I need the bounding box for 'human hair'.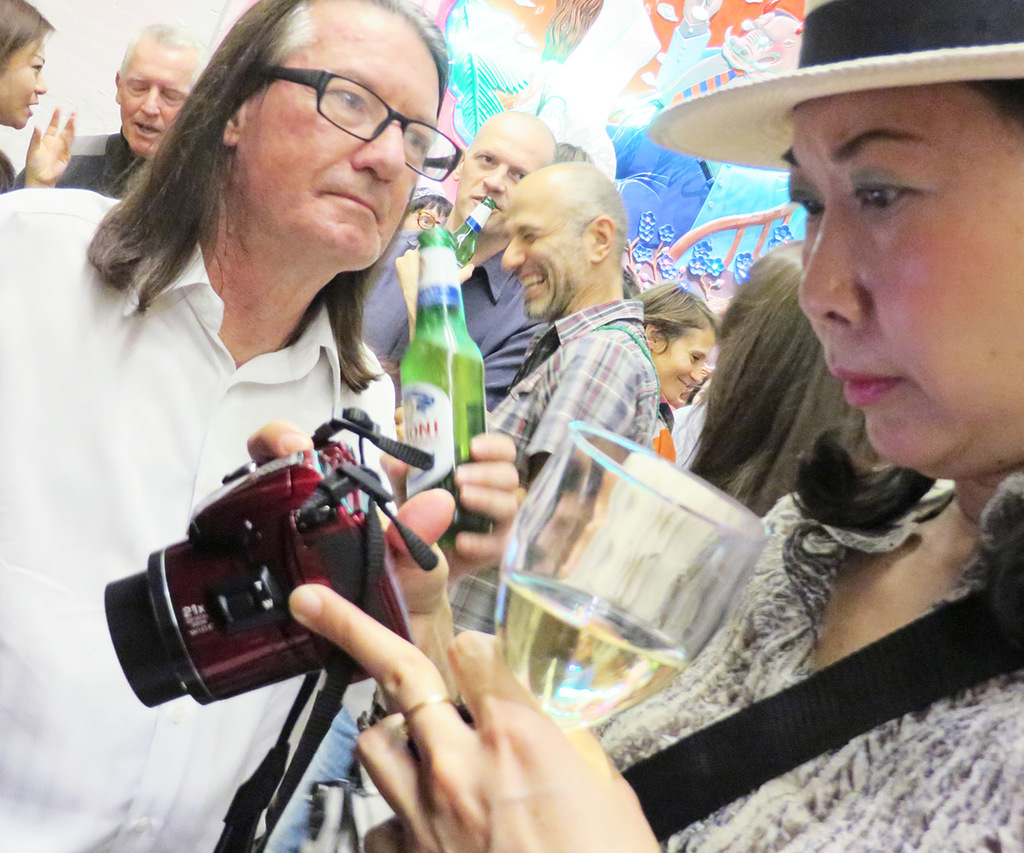
Here it is: {"x1": 96, "y1": 15, "x2": 441, "y2": 292}.
